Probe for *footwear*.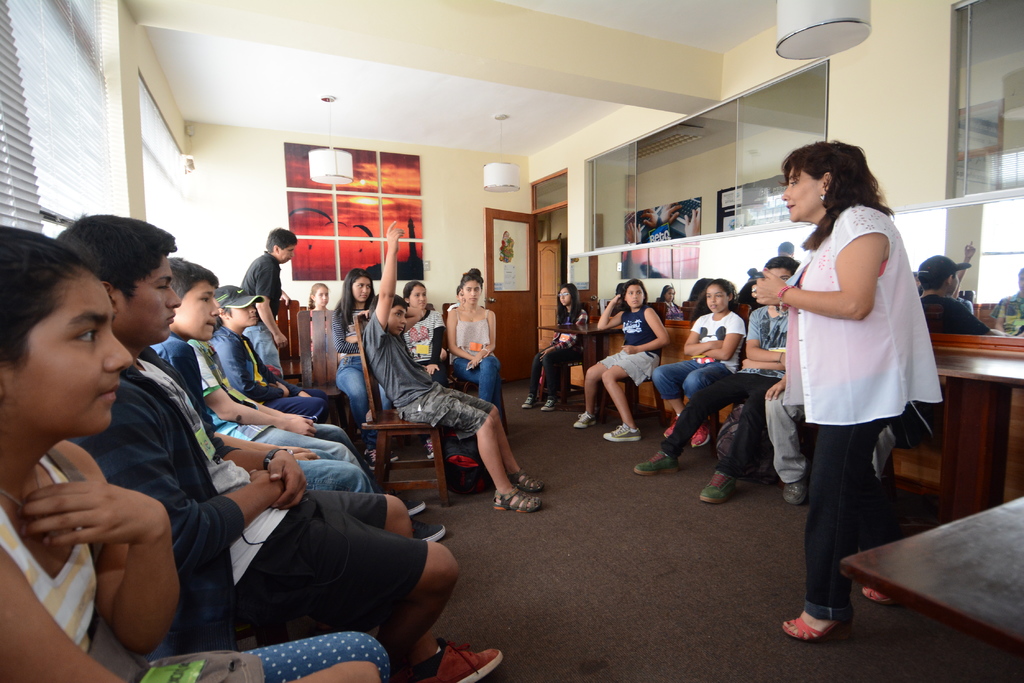
Probe result: x1=861 y1=586 x2=901 y2=606.
